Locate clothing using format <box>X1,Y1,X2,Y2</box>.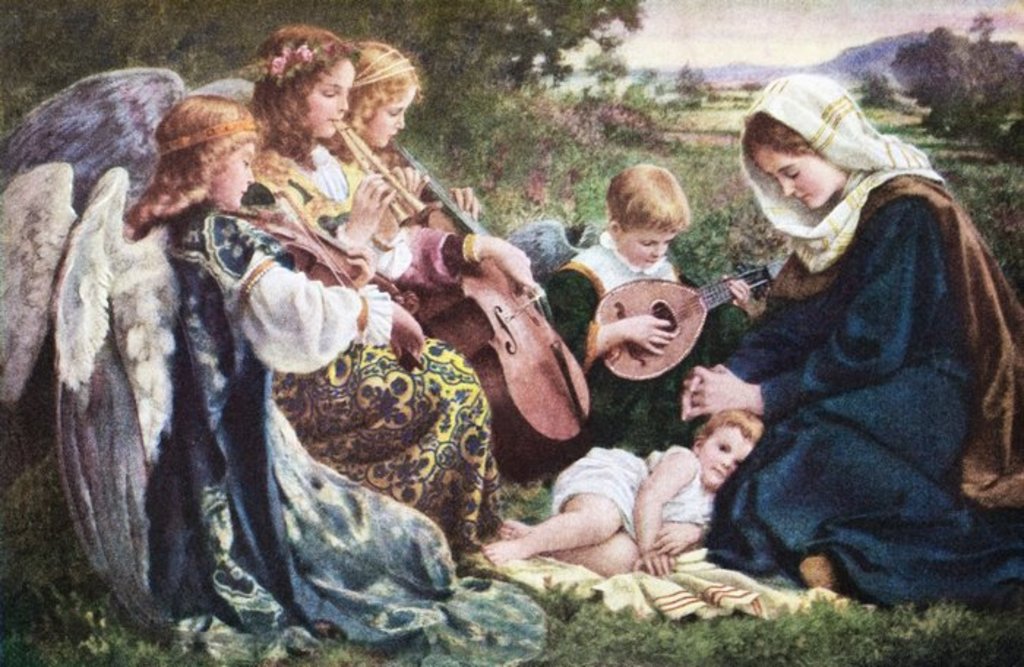
<box>705,174,1023,620</box>.
